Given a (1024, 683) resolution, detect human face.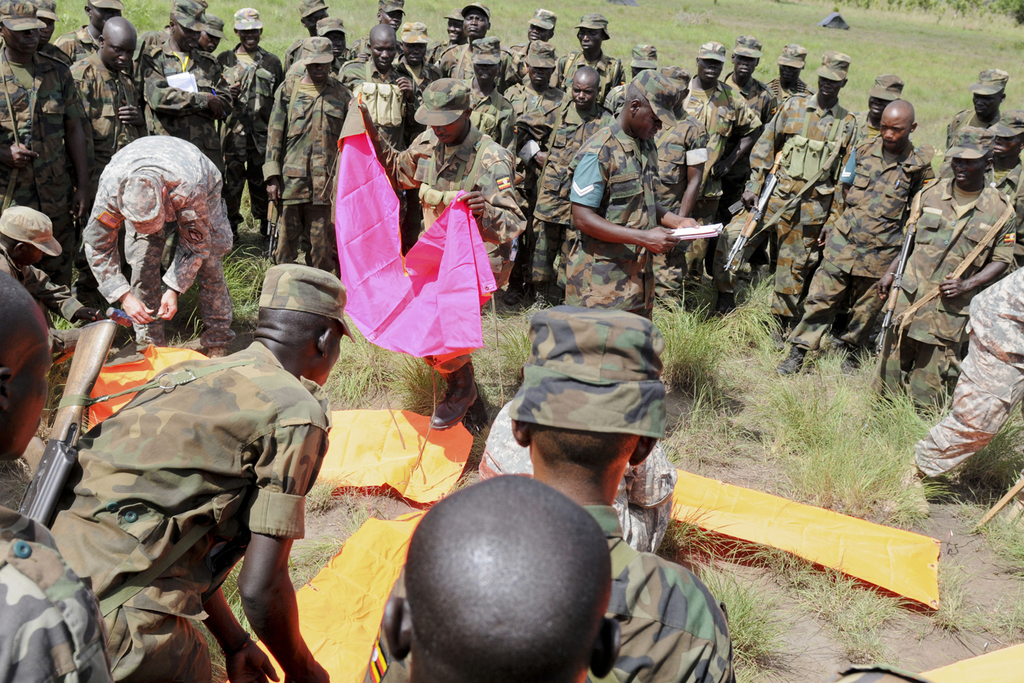
<region>526, 65, 548, 88</region>.
